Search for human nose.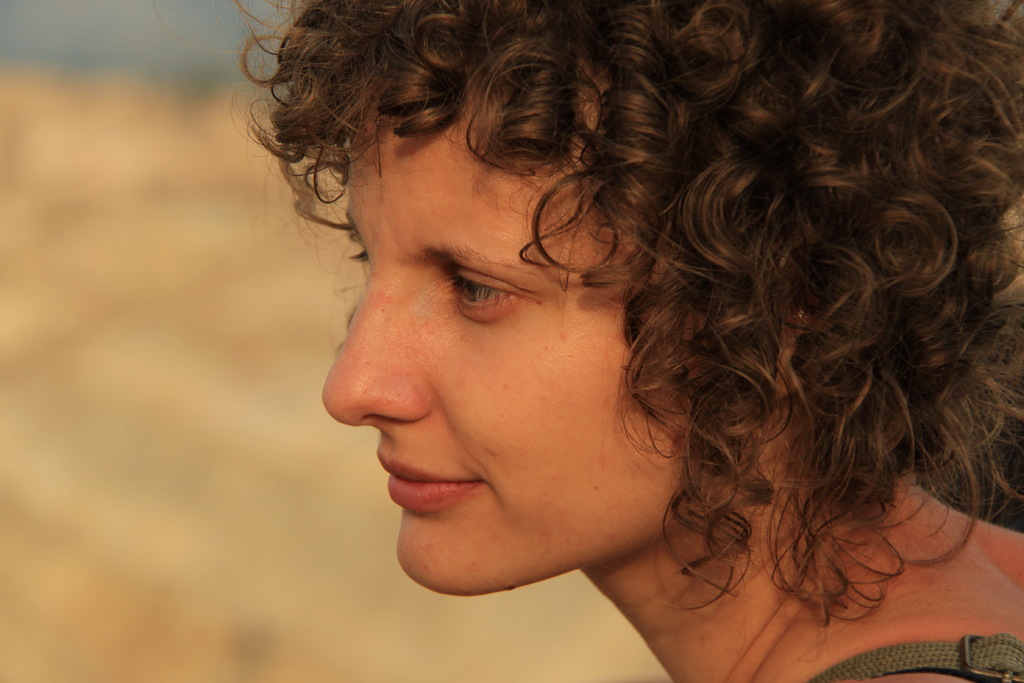
Found at bbox=(321, 269, 428, 427).
